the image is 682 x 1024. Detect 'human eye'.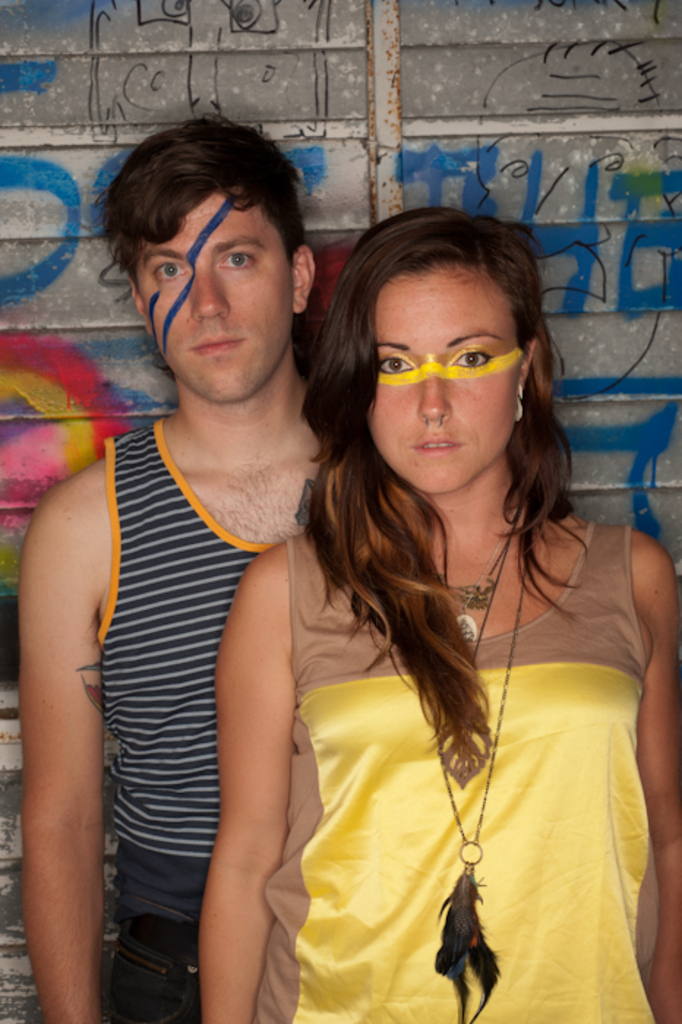
Detection: (443, 347, 498, 380).
